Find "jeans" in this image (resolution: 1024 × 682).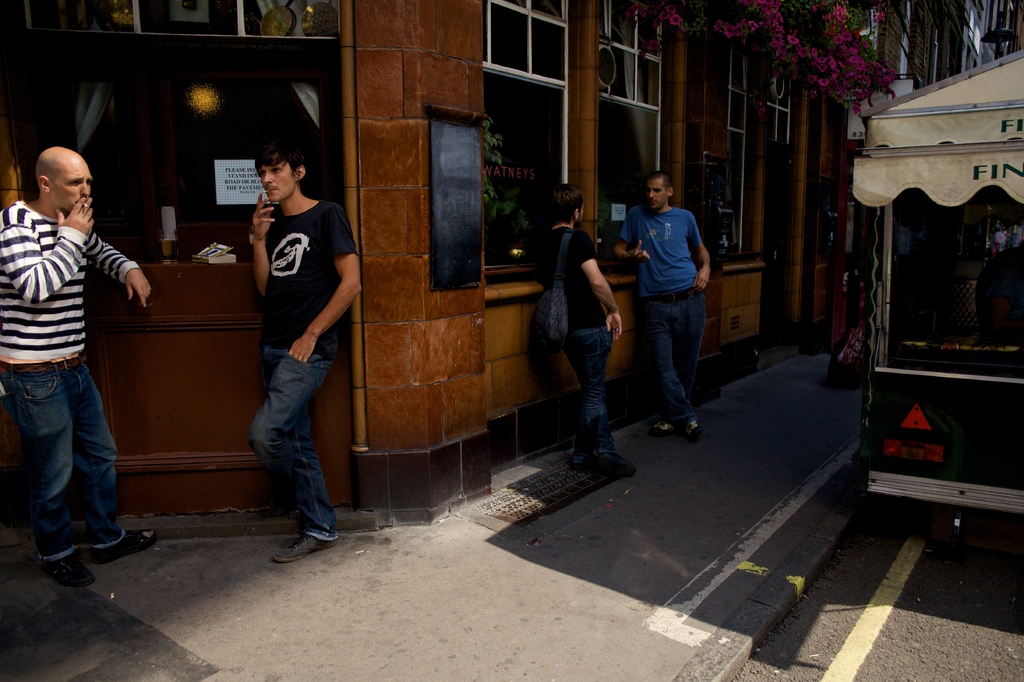
x1=0, y1=353, x2=126, y2=562.
